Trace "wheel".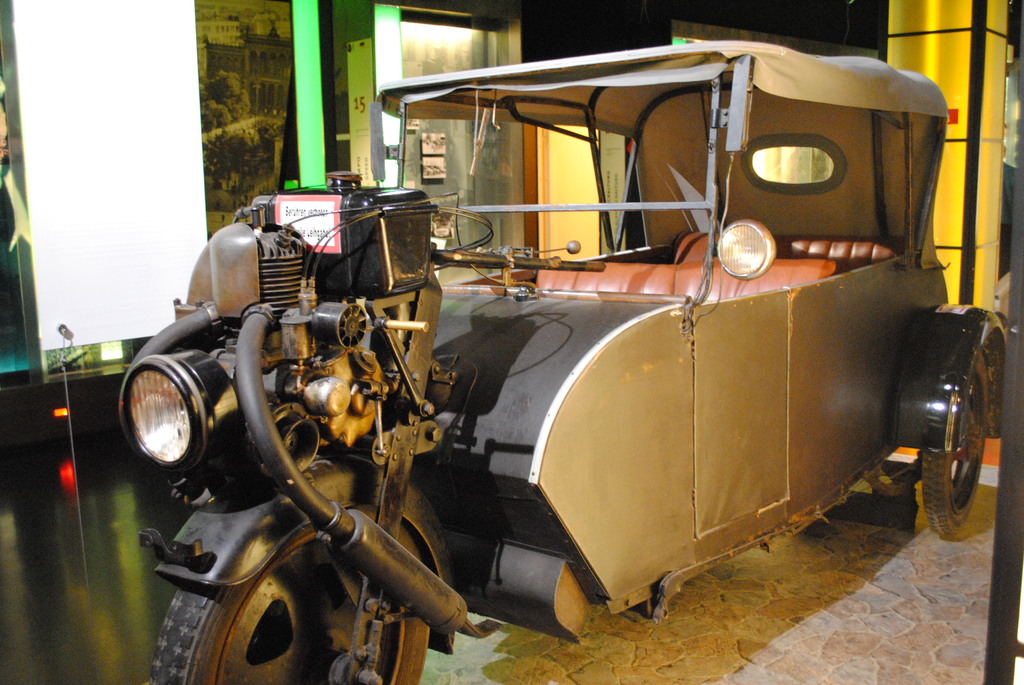
Traced to [left=152, top=503, right=431, bottom=684].
